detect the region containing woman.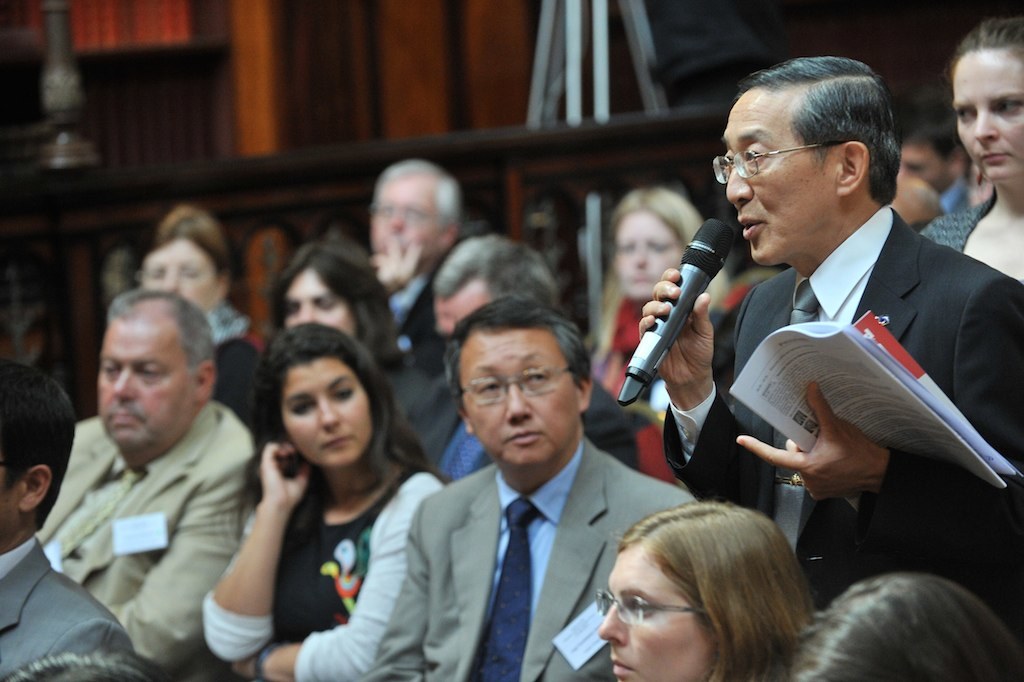
(left=767, top=566, right=1023, bottom=681).
